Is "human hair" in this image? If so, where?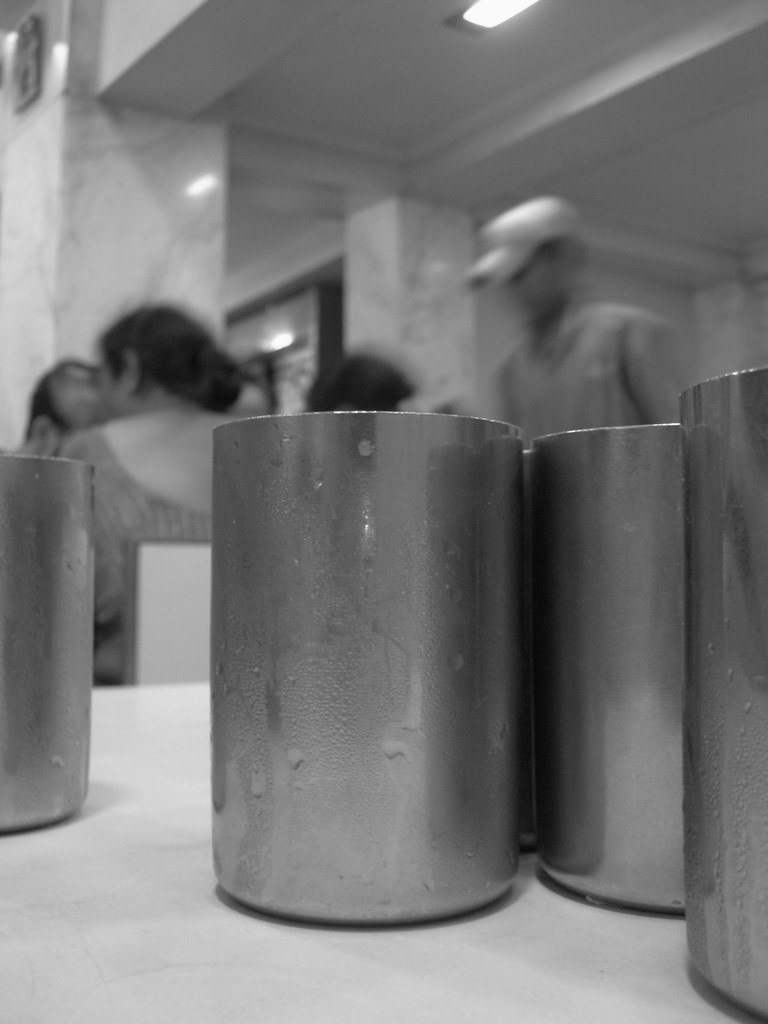
Yes, at {"x1": 105, "y1": 300, "x2": 238, "y2": 412}.
